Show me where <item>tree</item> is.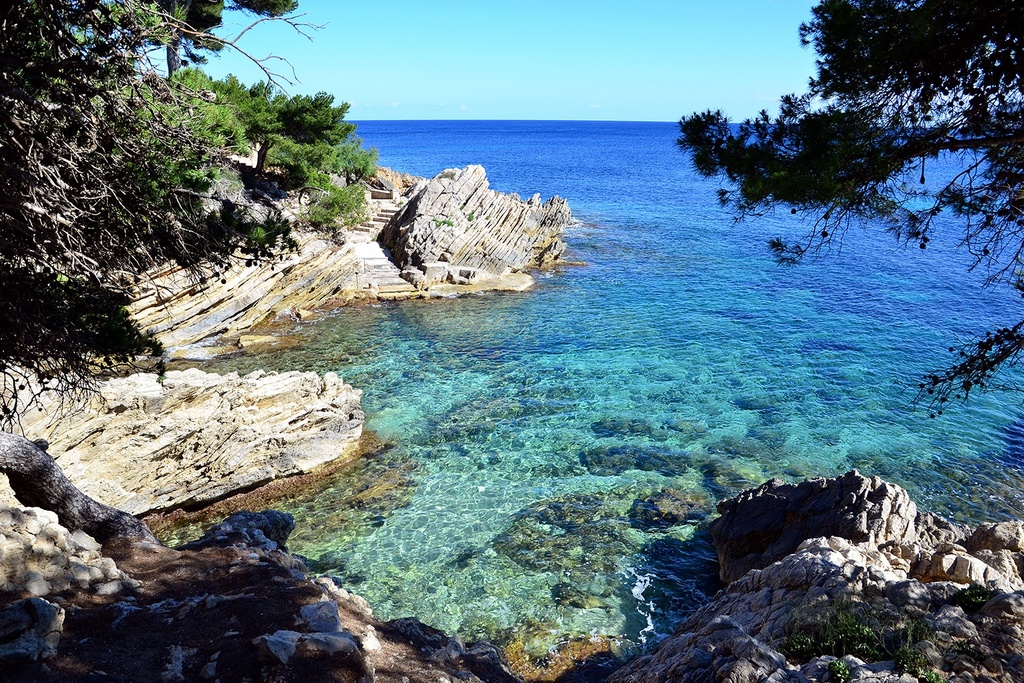
<item>tree</item> is at (674,0,1018,423).
